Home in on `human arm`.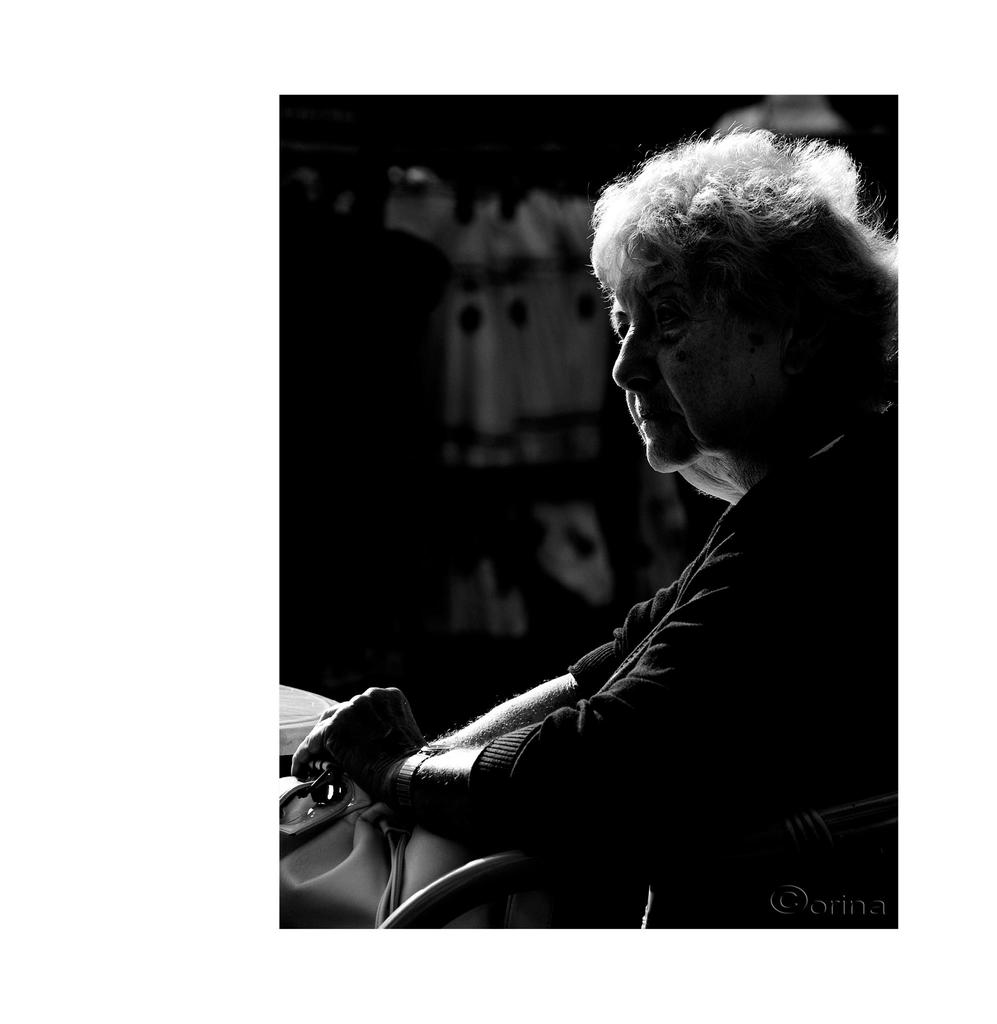
Homed in at region(320, 463, 894, 817).
